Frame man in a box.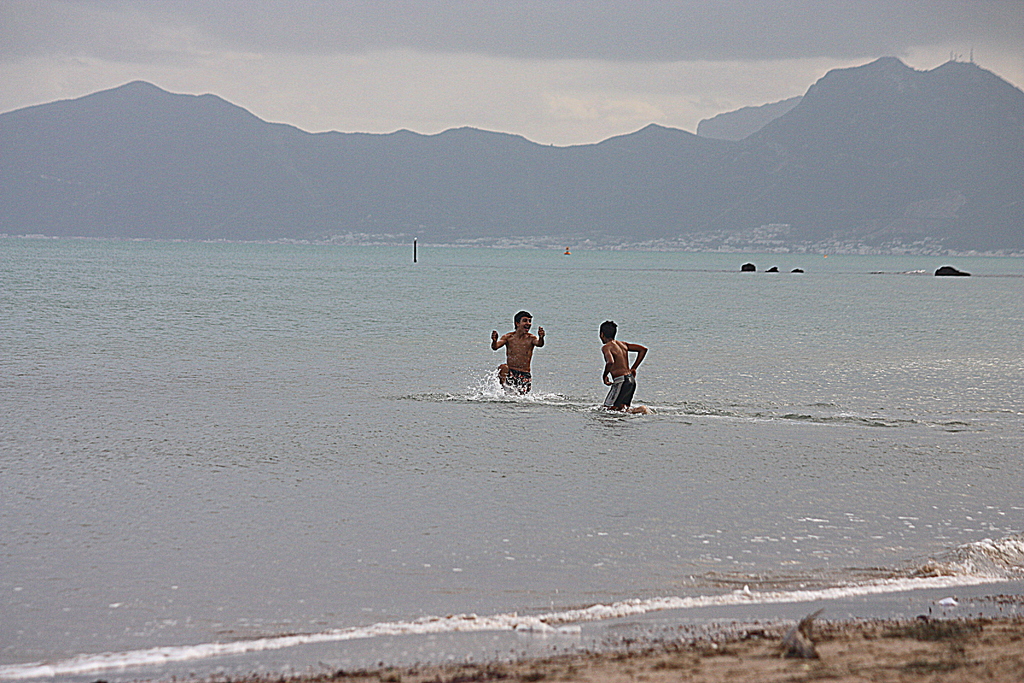
box=[481, 304, 548, 406].
